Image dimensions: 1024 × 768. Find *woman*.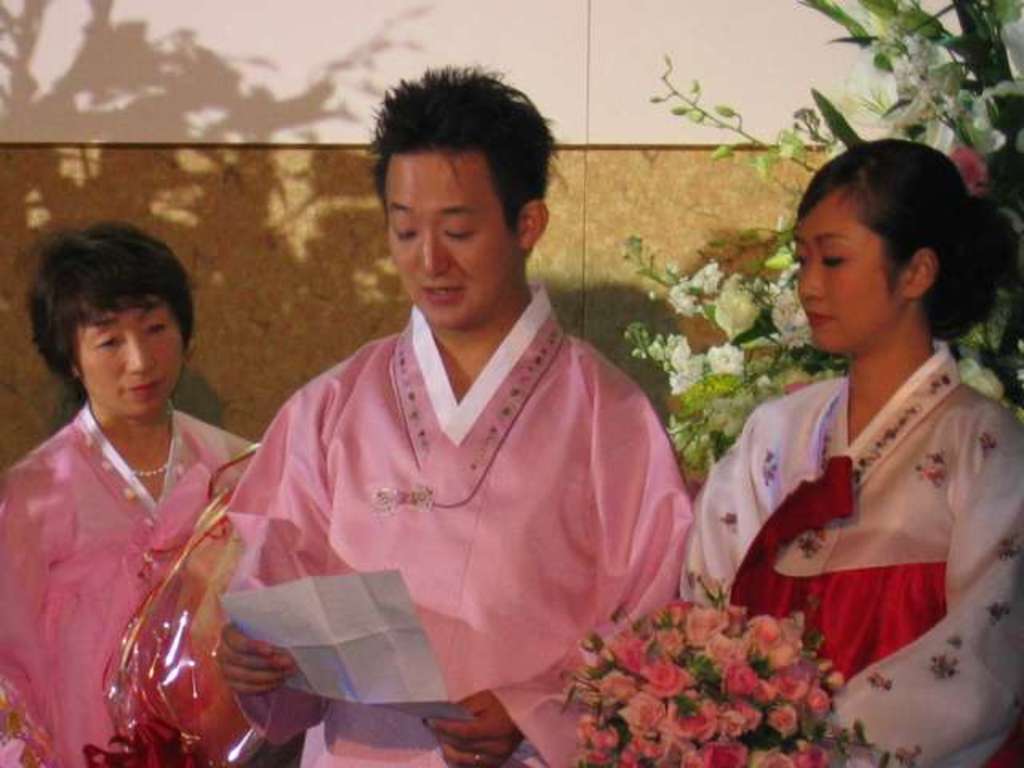
[x1=0, y1=219, x2=266, y2=766].
